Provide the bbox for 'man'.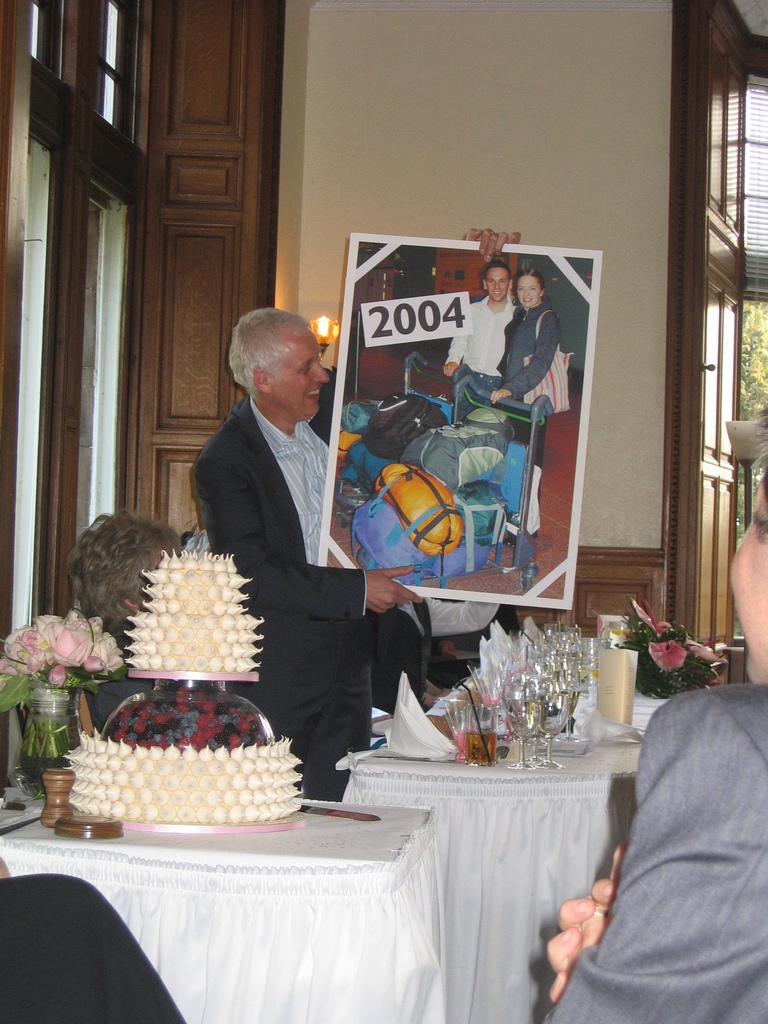
(x1=177, y1=290, x2=390, y2=756).
